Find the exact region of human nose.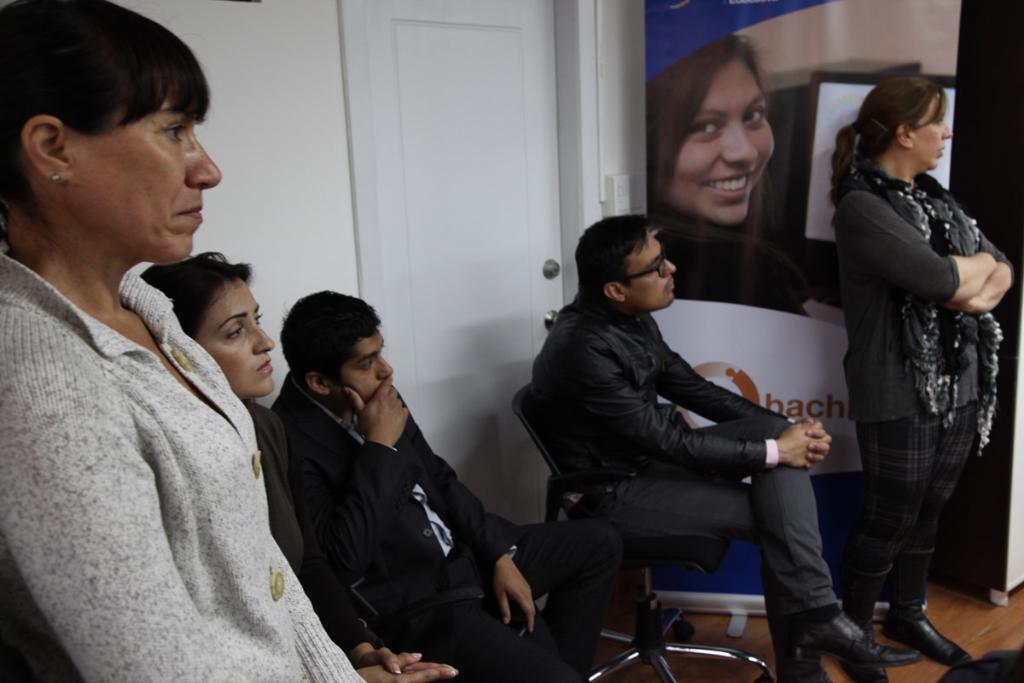
Exact region: 940:117:952:136.
